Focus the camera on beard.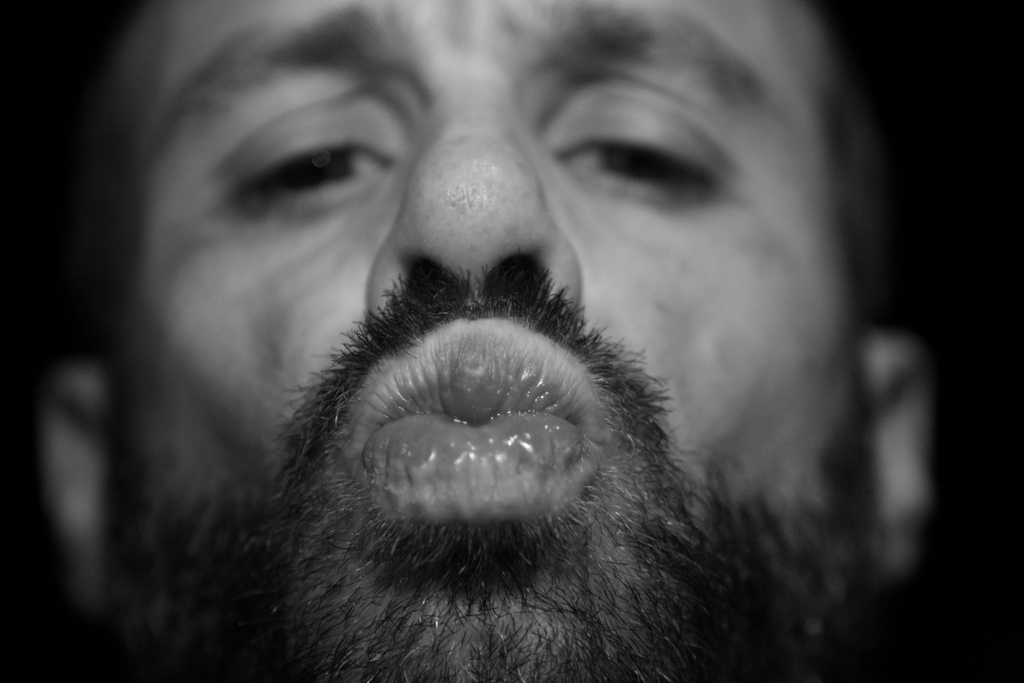
Focus region: locate(63, 151, 934, 682).
